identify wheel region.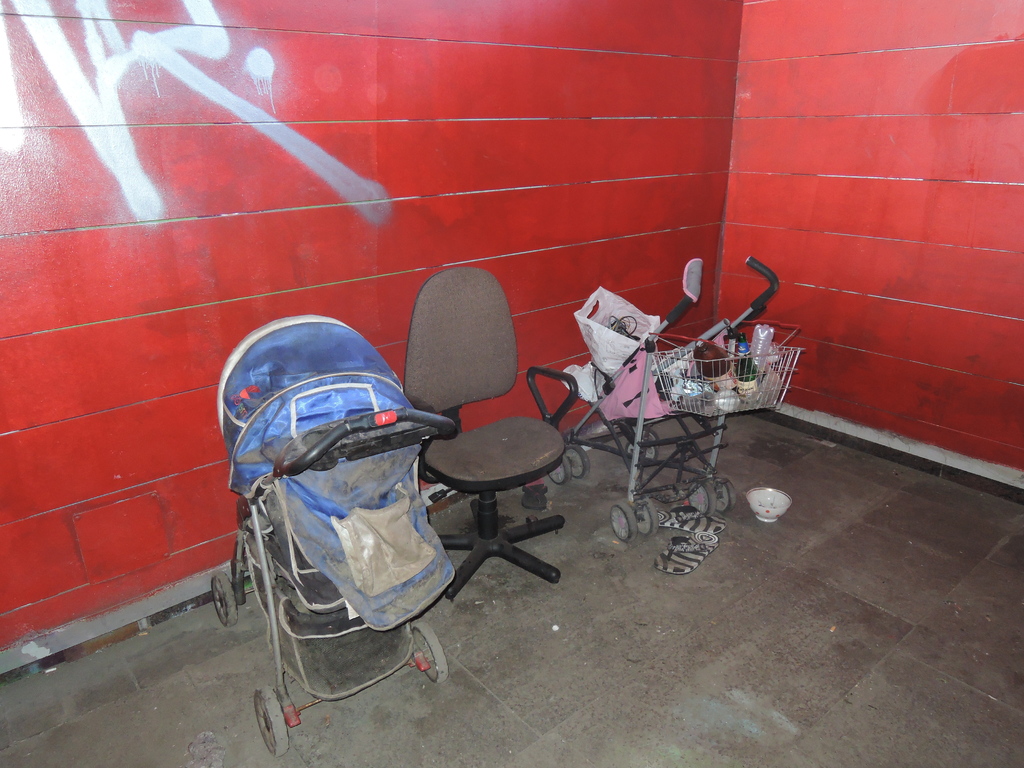
Region: [left=609, top=500, right=643, bottom=542].
